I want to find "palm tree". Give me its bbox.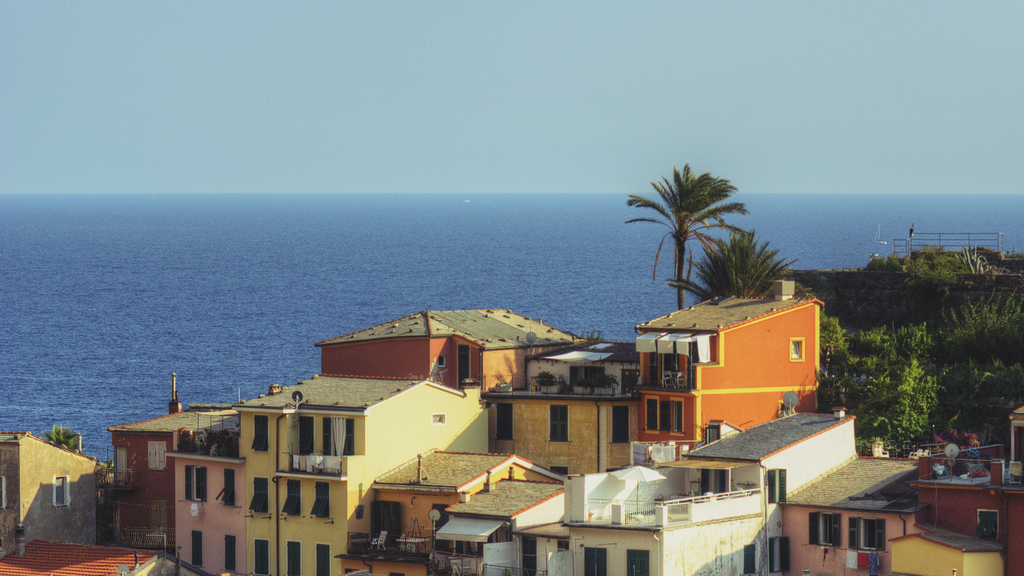
(x1=688, y1=236, x2=787, y2=329).
